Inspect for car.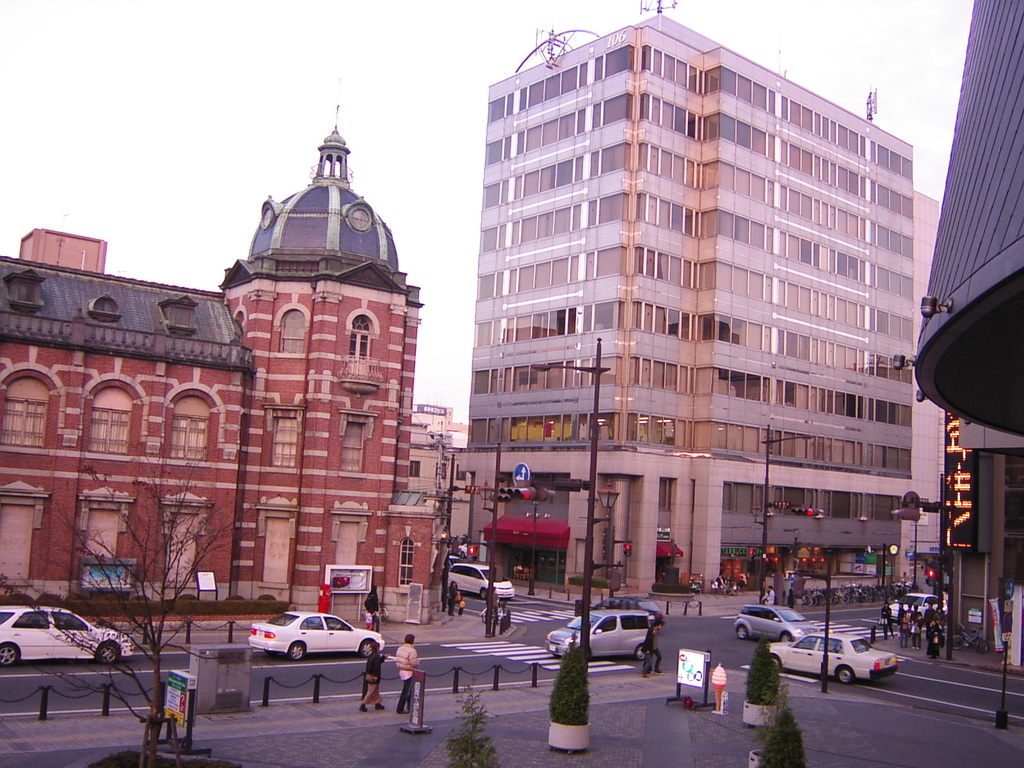
Inspection: region(248, 611, 384, 660).
